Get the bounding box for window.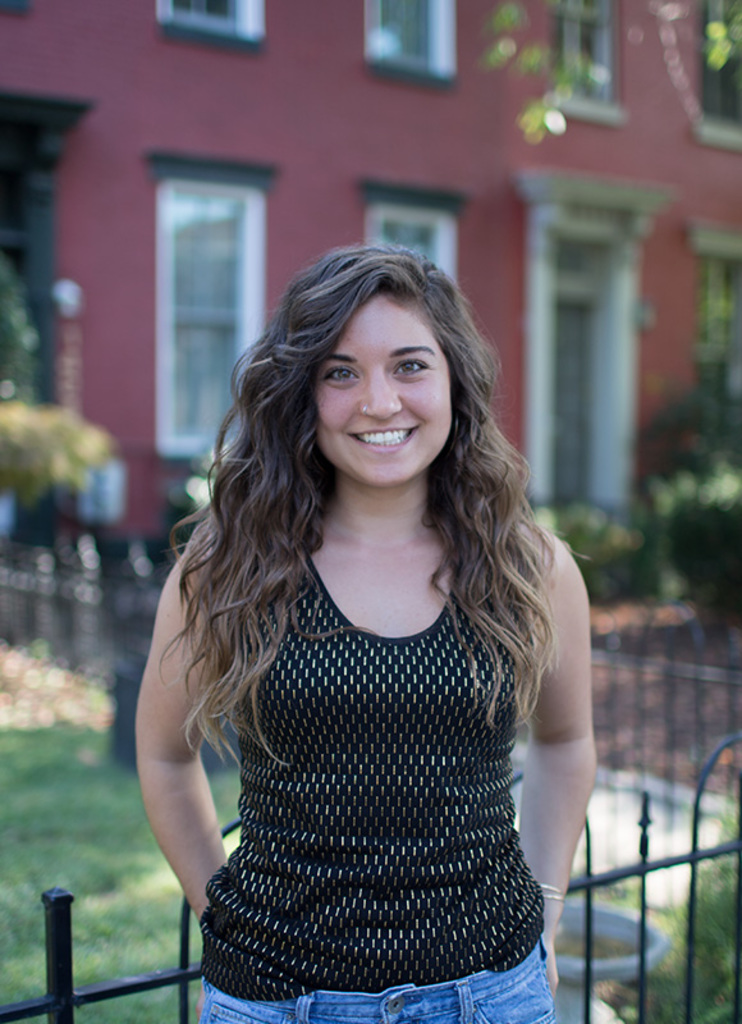
{"left": 550, "top": 0, "right": 641, "bottom": 123}.
